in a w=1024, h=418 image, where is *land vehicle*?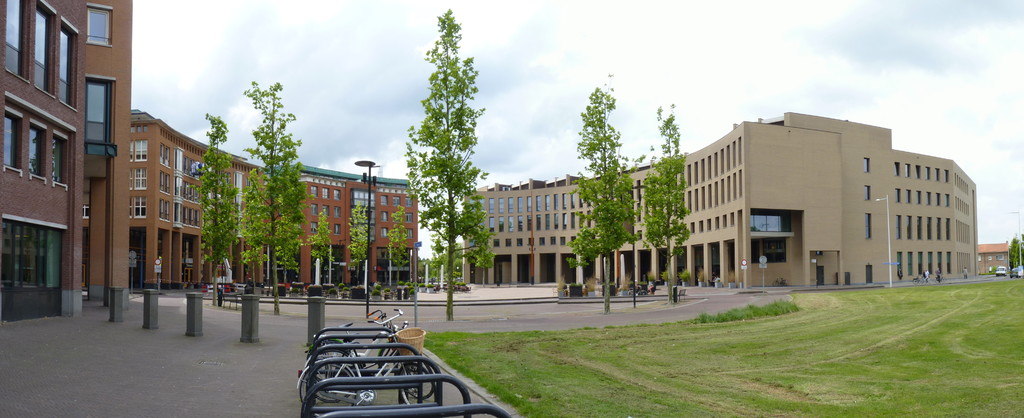
l=910, t=272, r=929, b=288.
